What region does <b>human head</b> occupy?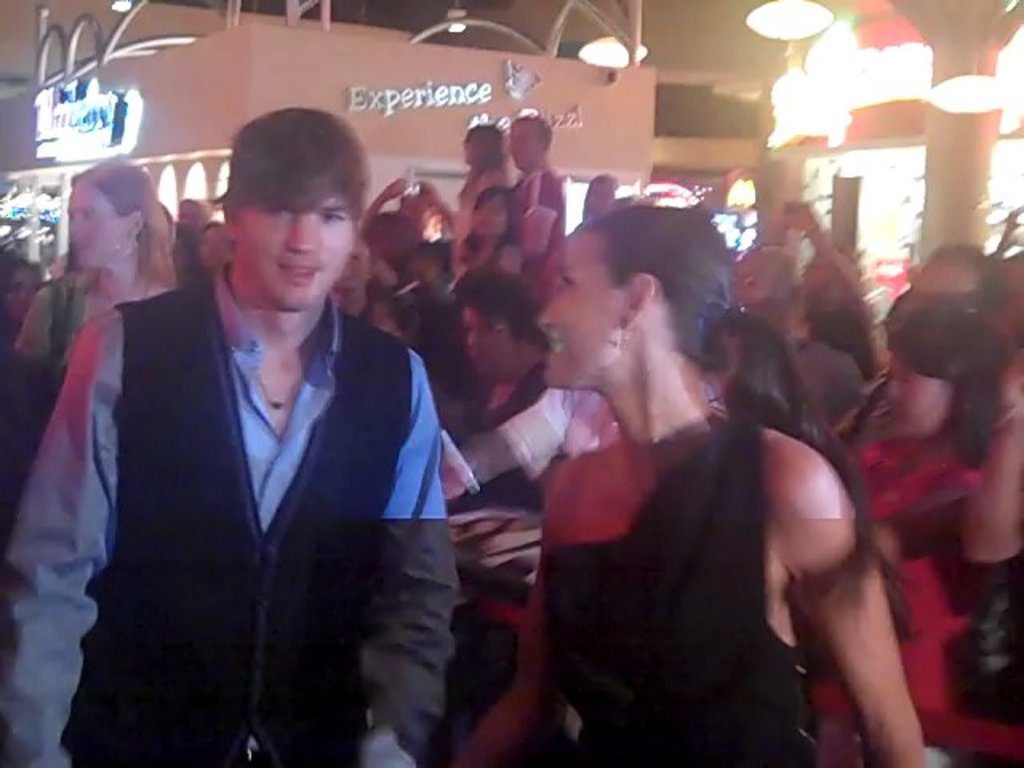
(x1=368, y1=210, x2=421, y2=264).
